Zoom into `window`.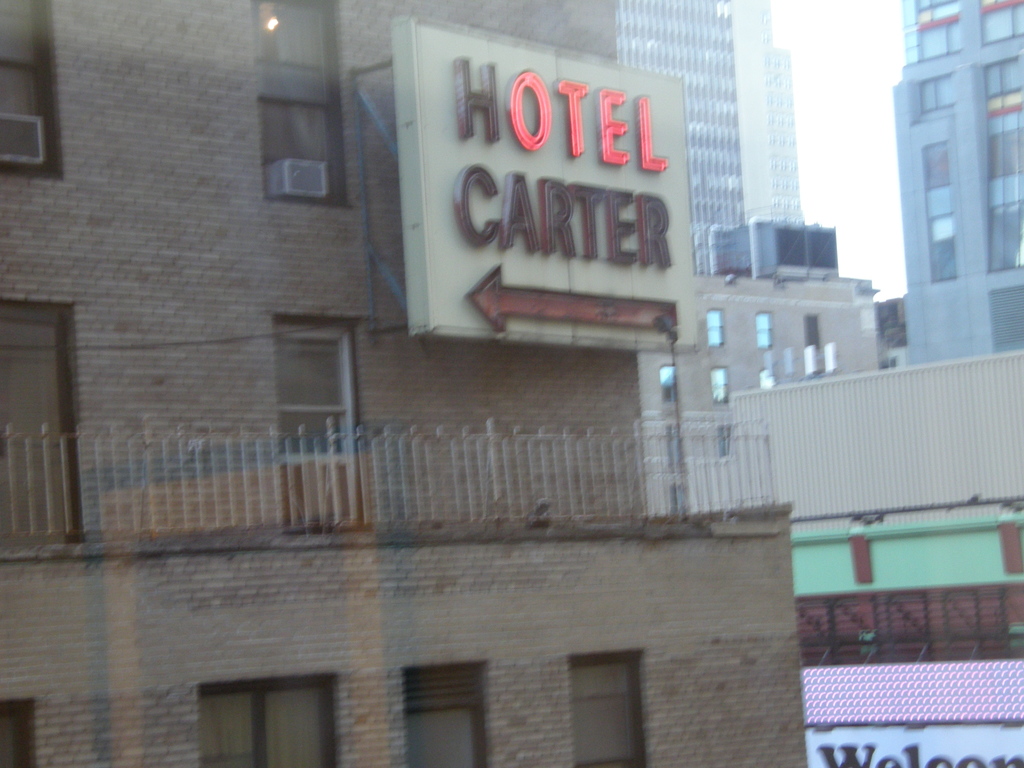
Zoom target: [x1=756, y1=308, x2=769, y2=347].
